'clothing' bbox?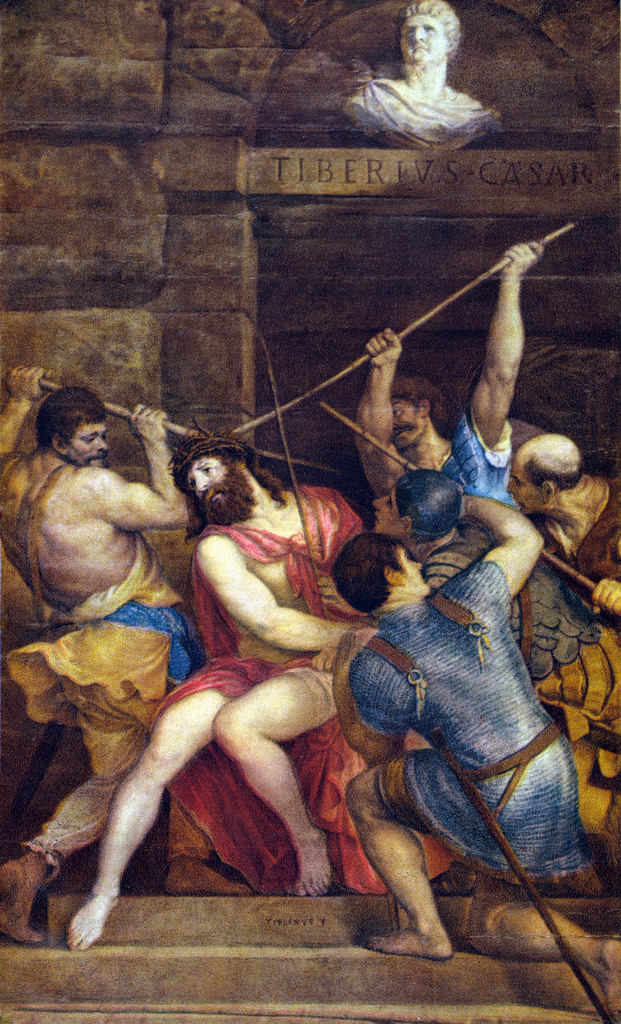
[x1=0, y1=547, x2=200, y2=866]
